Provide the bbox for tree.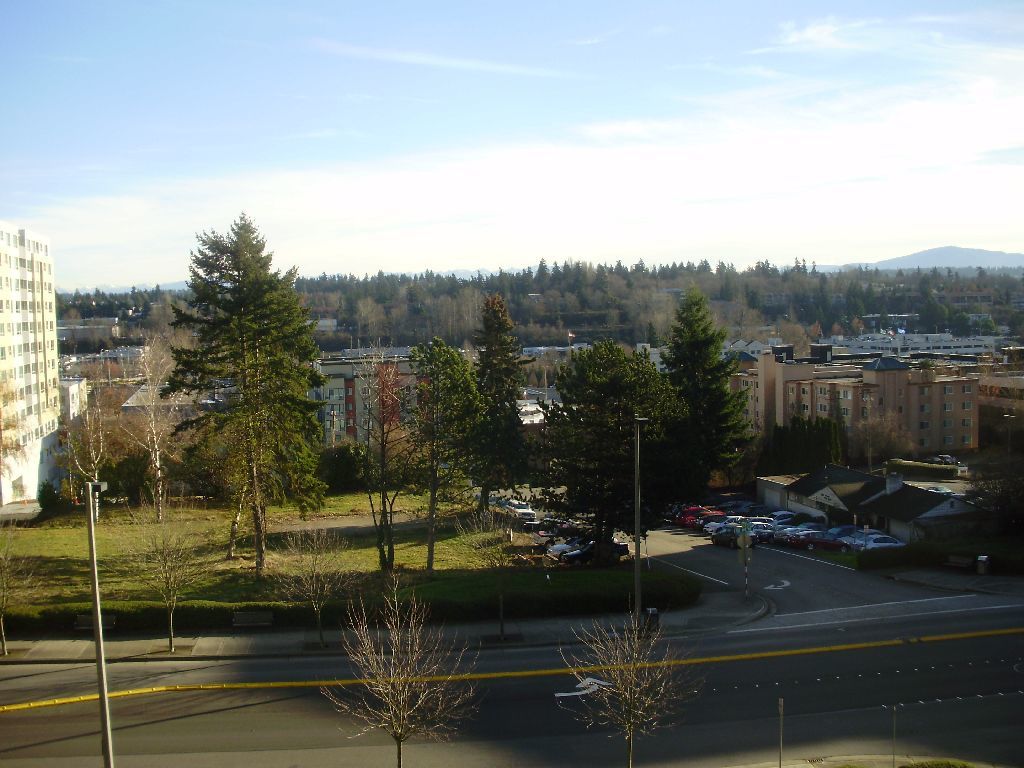
<box>525,335,689,567</box>.
